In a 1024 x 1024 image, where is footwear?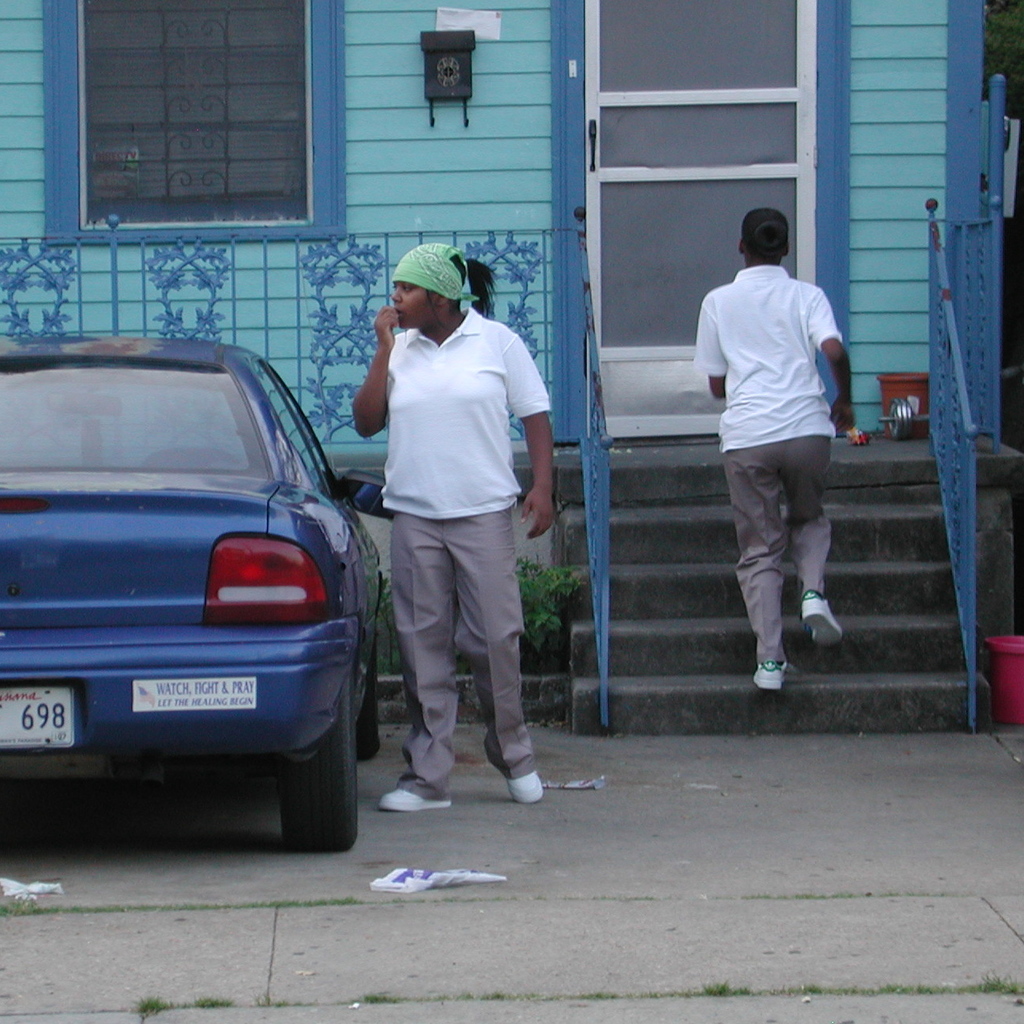
(753, 656, 790, 698).
